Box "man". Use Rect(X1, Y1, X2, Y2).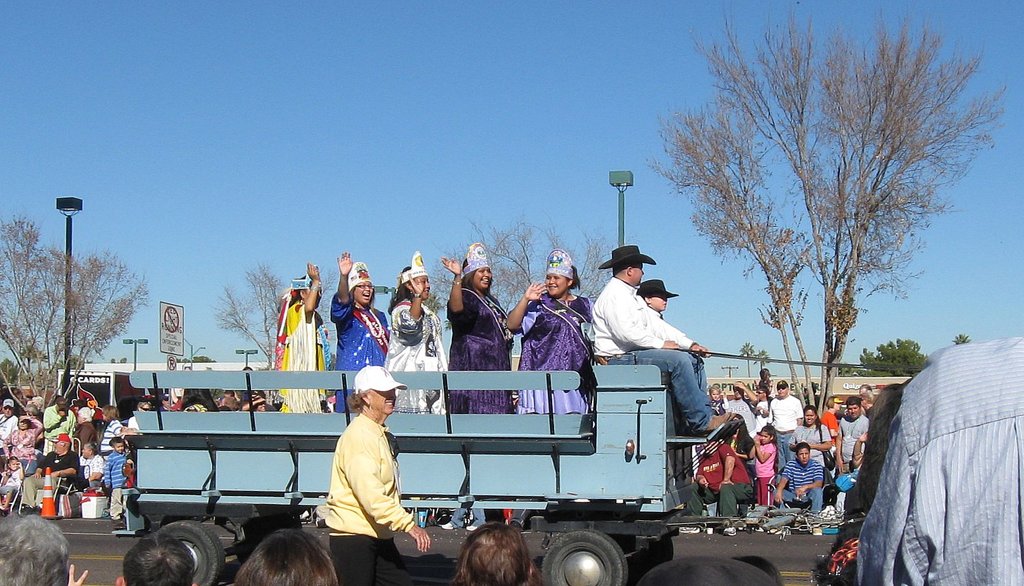
Rect(95, 399, 129, 453).
